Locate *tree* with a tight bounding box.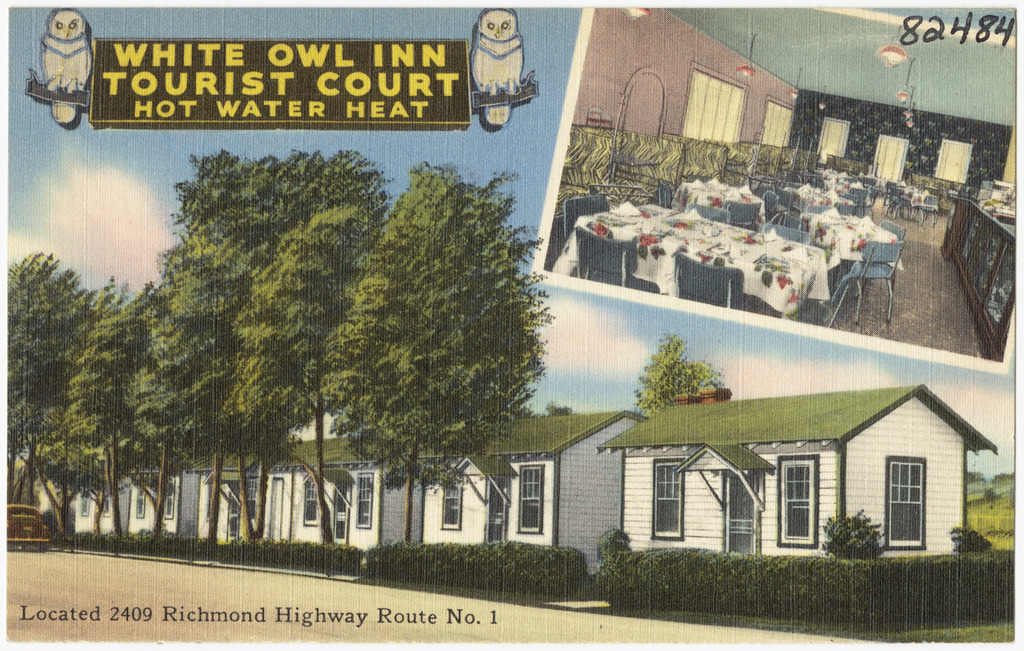
<box>634,336,726,418</box>.
